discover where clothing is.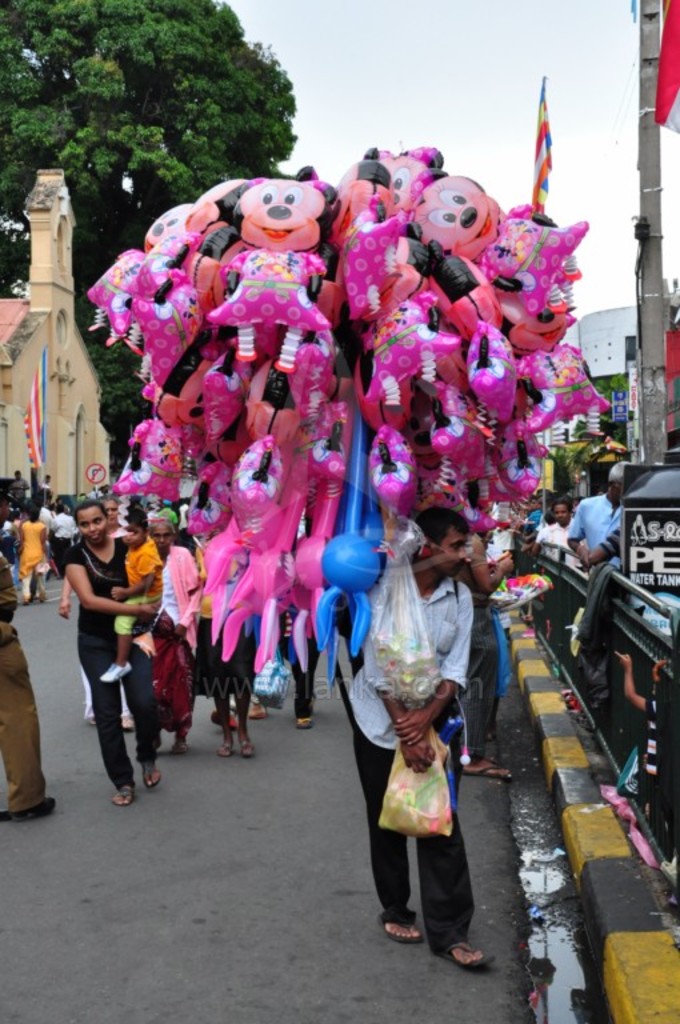
Discovered at box(593, 527, 631, 593).
